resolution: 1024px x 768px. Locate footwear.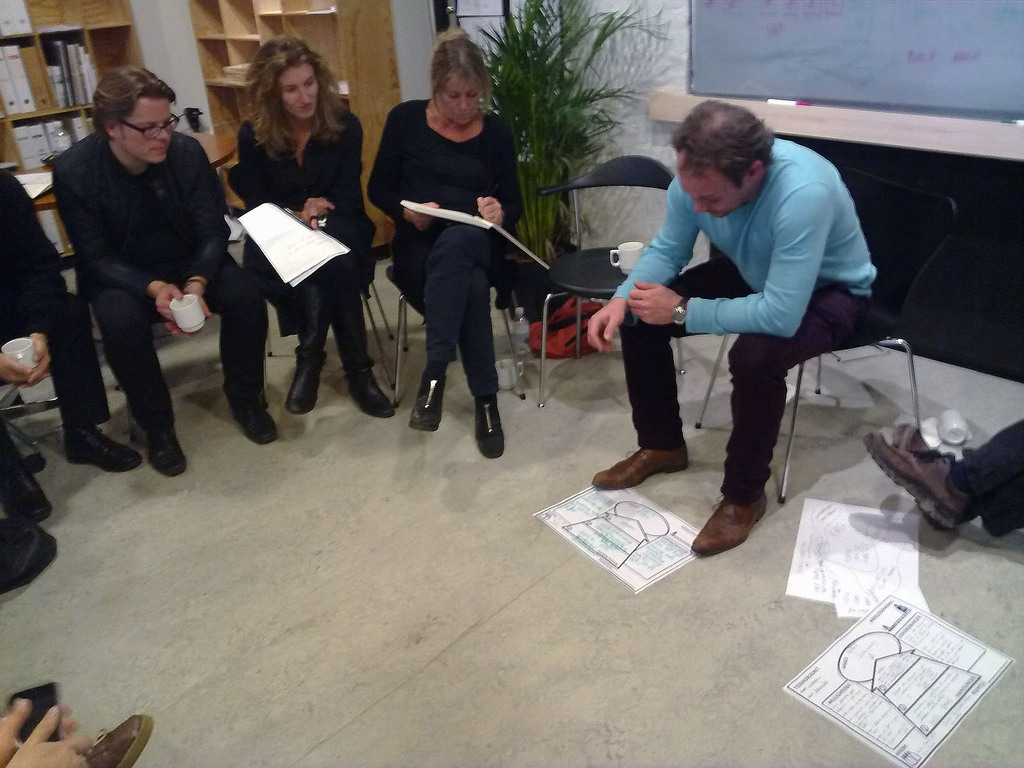
(left=327, top=276, right=396, bottom=418).
